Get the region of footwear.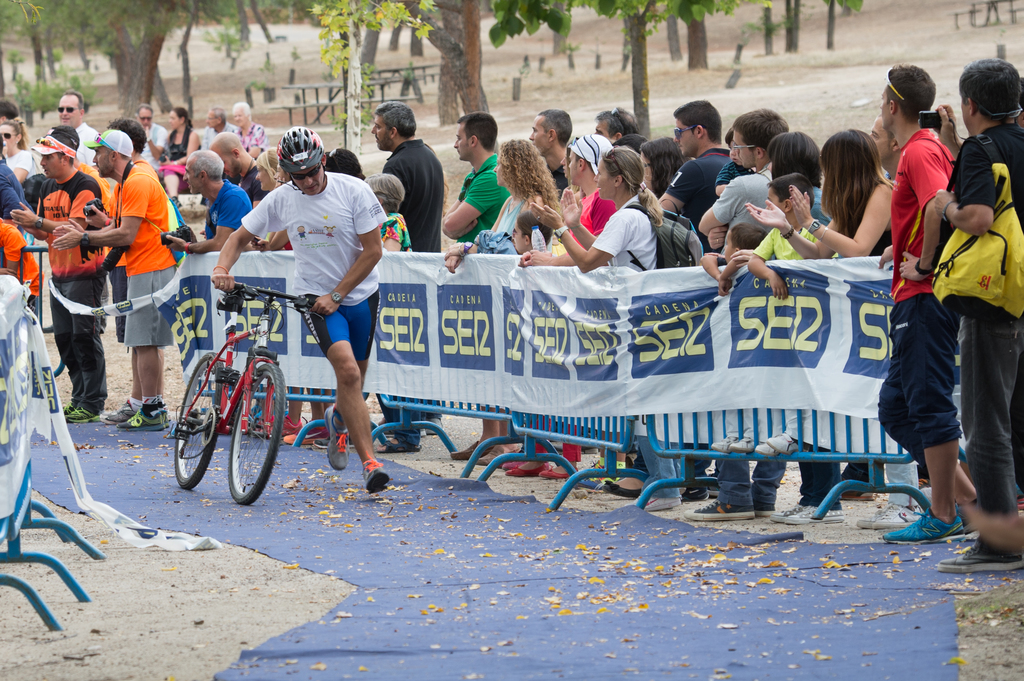
BBox(359, 450, 392, 495).
